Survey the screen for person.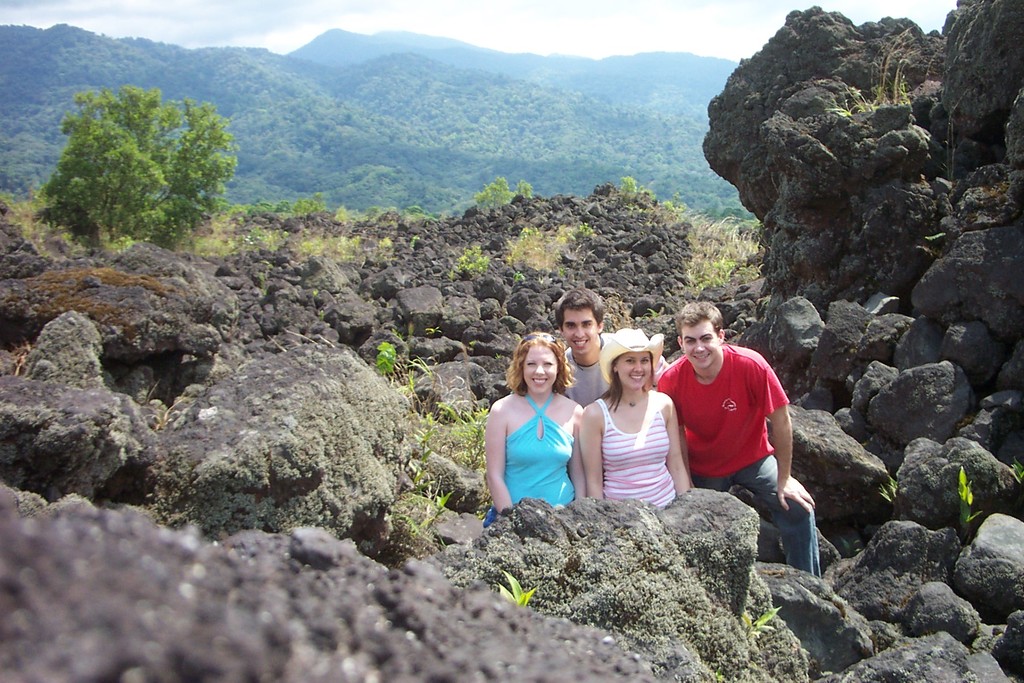
Survey found: [left=553, top=284, right=671, bottom=406].
